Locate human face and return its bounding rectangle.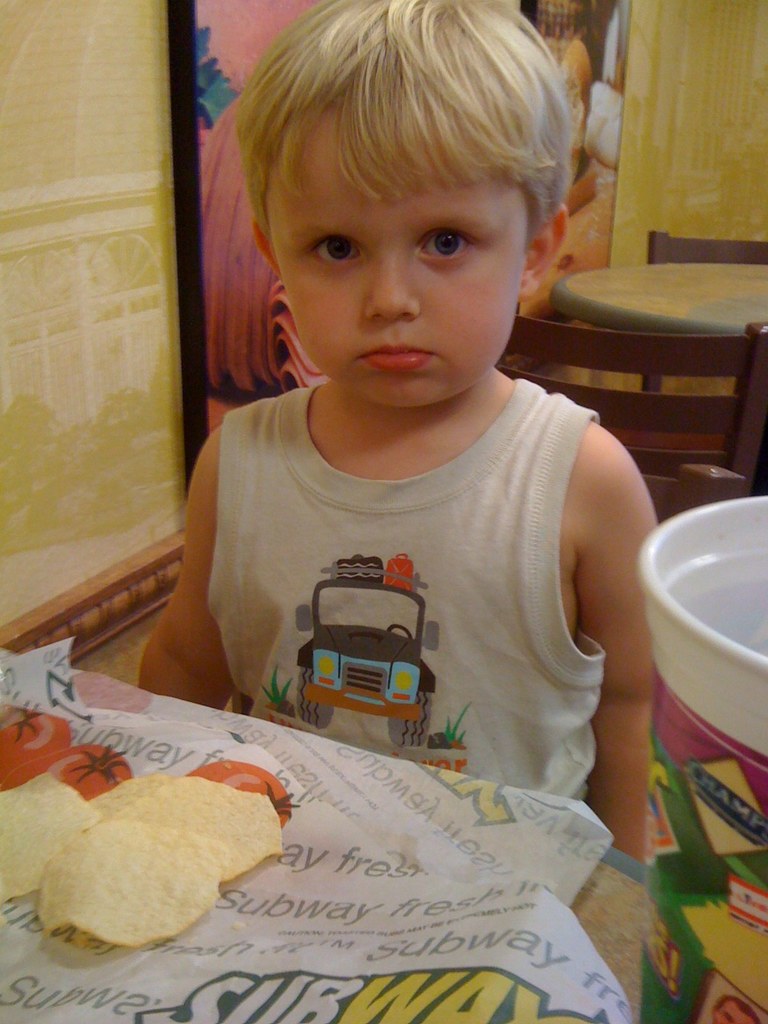
locate(255, 95, 537, 408).
